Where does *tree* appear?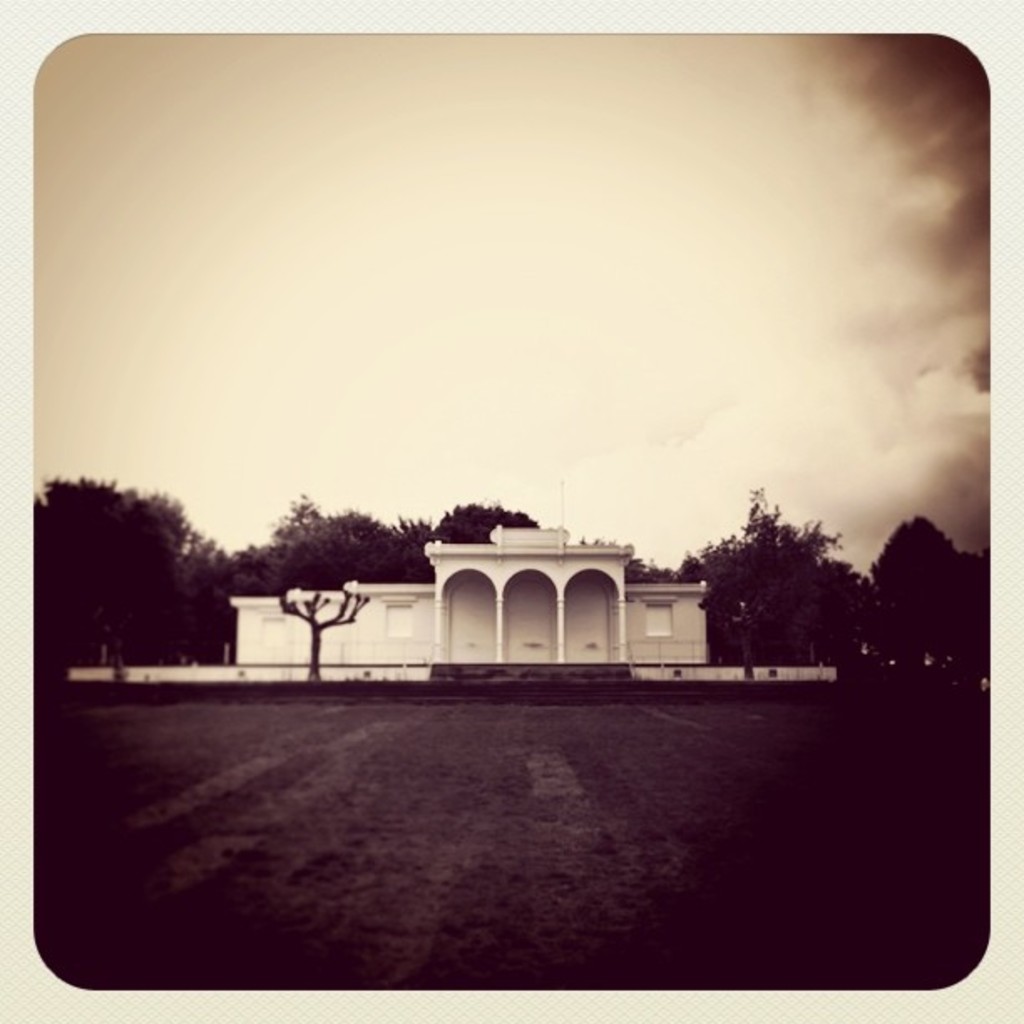
Appears at region(214, 479, 433, 592).
